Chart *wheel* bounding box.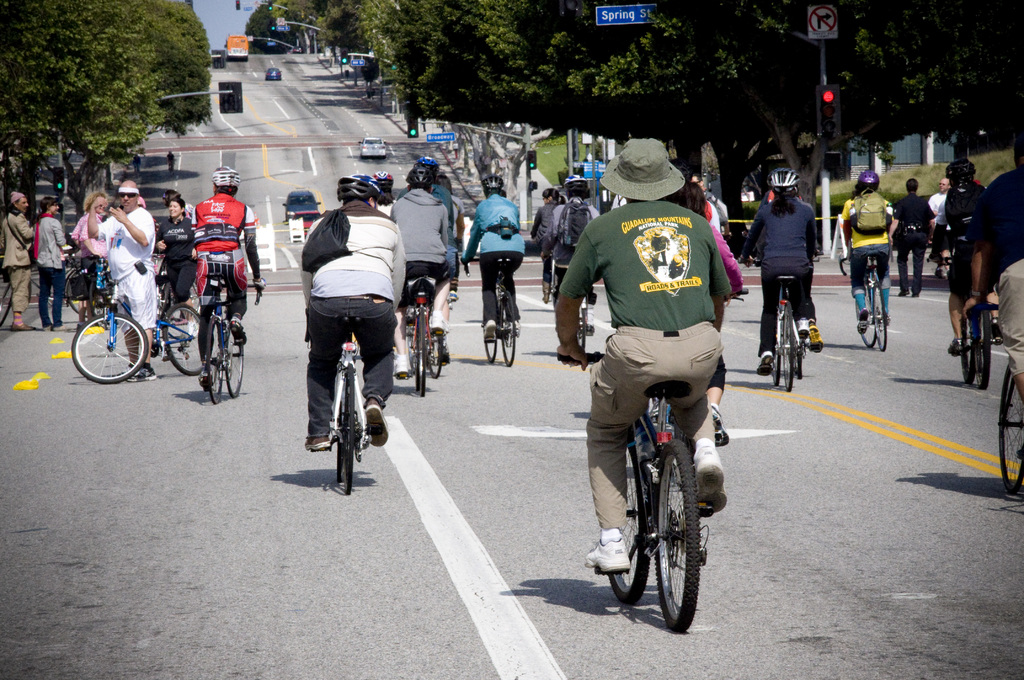
Charted: crop(225, 325, 243, 396).
